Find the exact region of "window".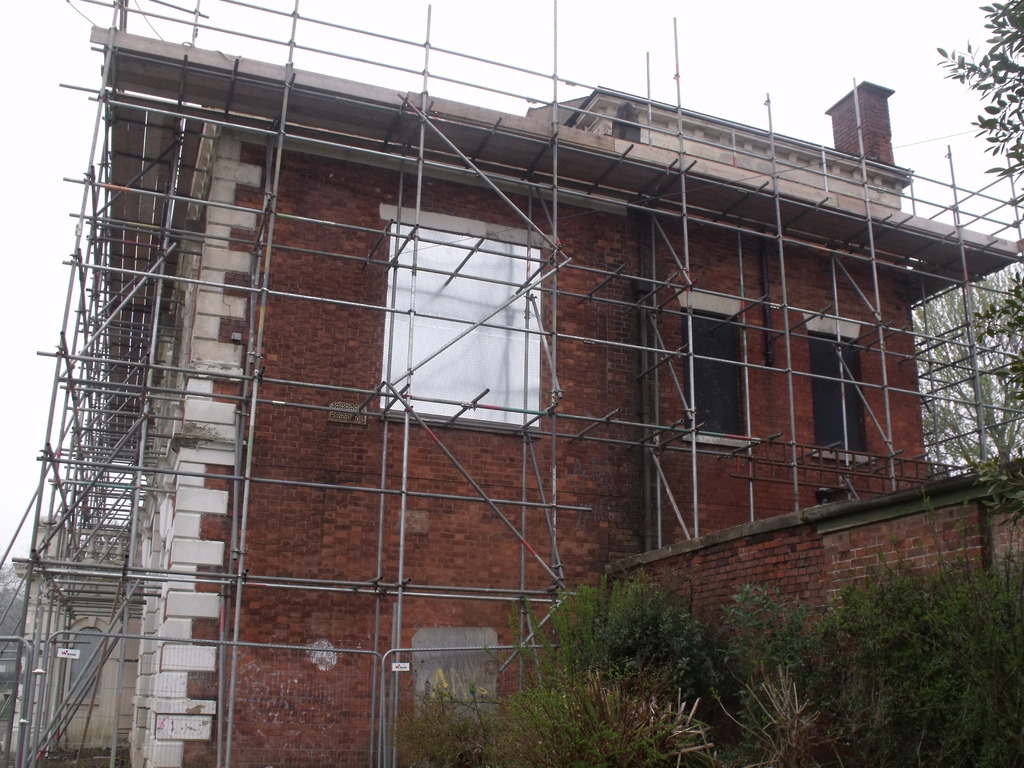
Exact region: 803 319 877 463.
